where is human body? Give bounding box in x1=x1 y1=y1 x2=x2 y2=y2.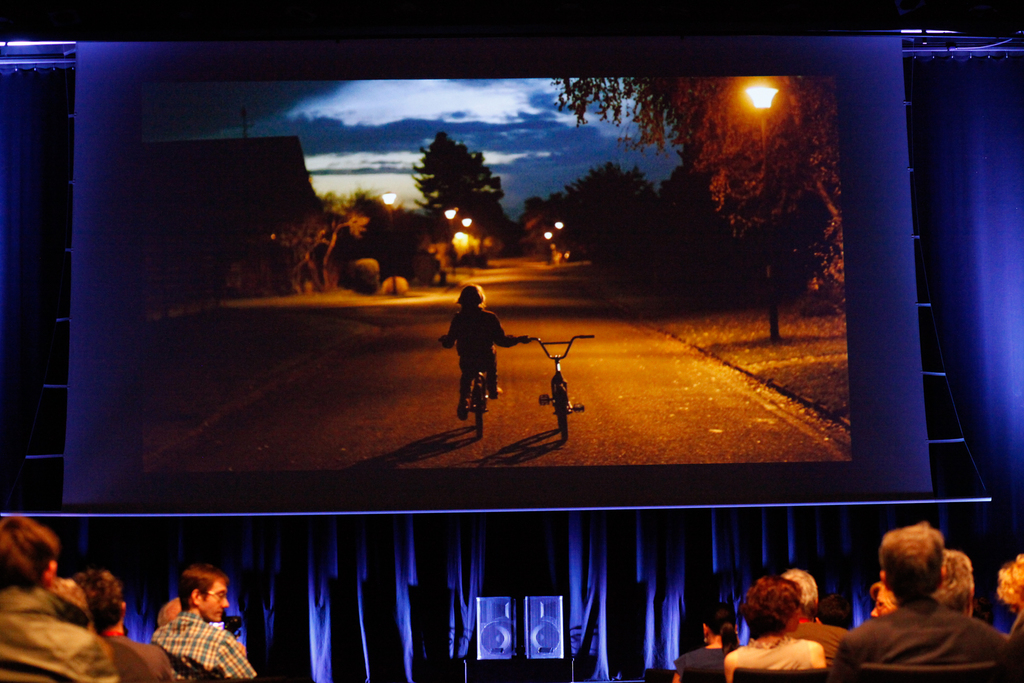
x1=723 y1=639 x2=824 y2=682.
